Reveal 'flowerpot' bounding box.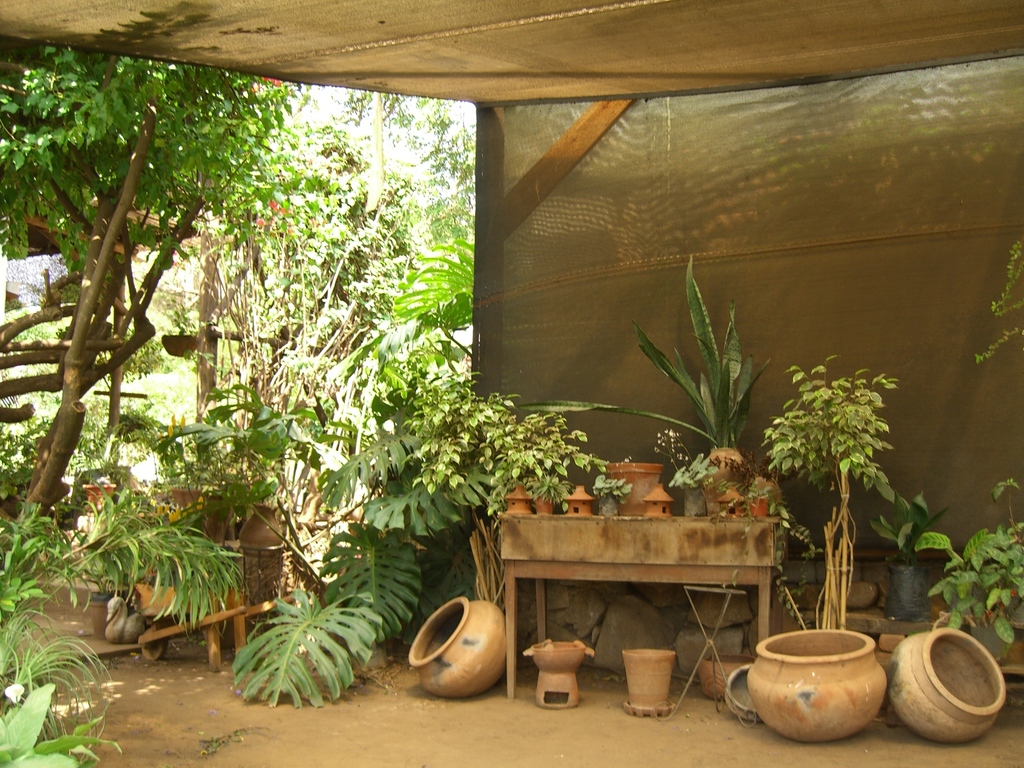
Revealed: x1=889 y1=564 x2=930 y2=626.
